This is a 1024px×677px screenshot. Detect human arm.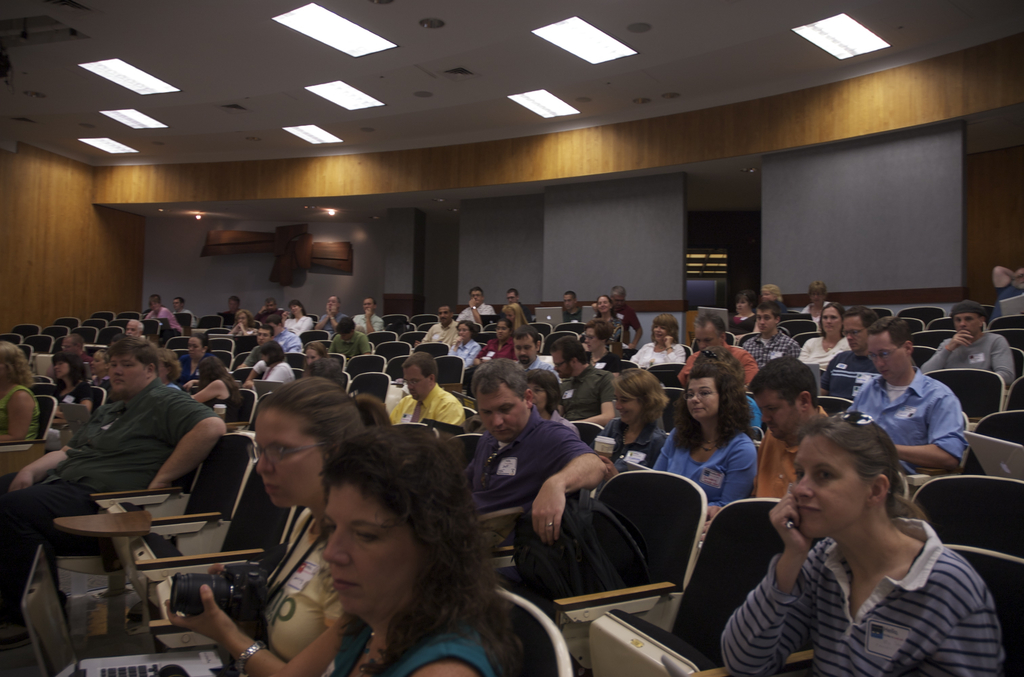
(365, 304, 388, 339).
